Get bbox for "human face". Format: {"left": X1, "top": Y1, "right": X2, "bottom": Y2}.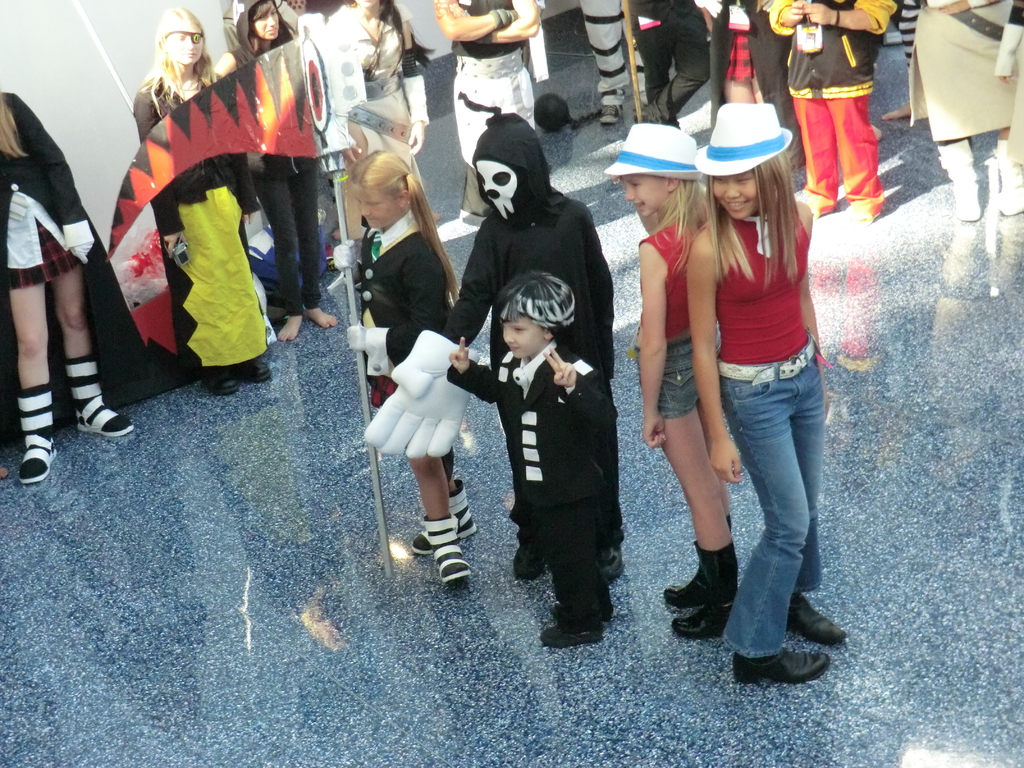
{"left": 476, "top": 163, "right": 518, "bottom": 207}.
